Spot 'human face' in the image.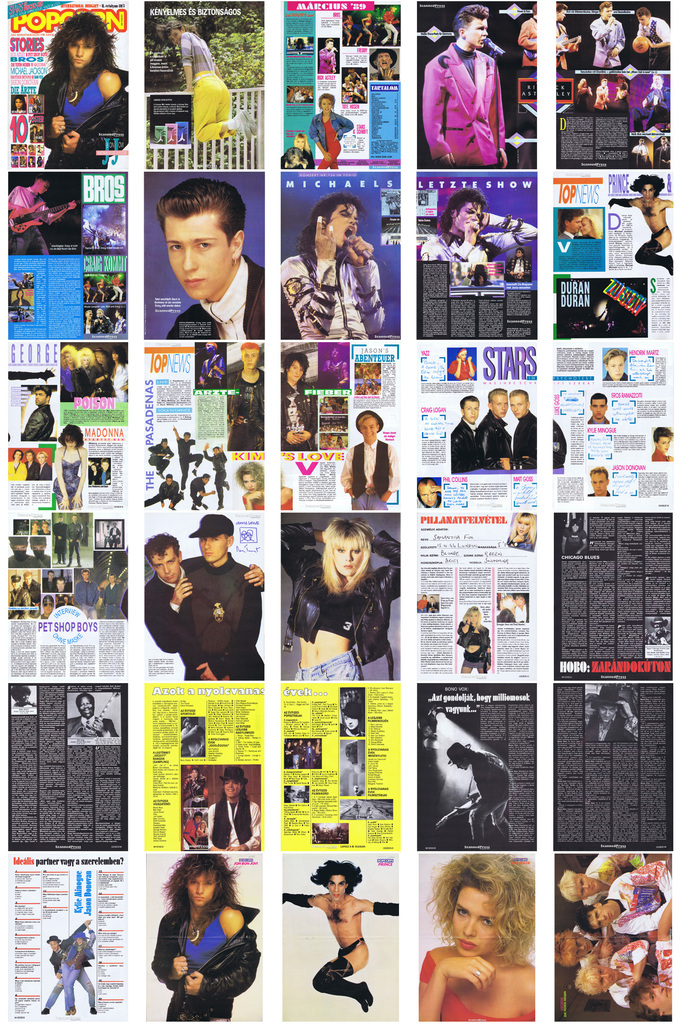
'human face' found at <box>152,556,171,579</box>.
